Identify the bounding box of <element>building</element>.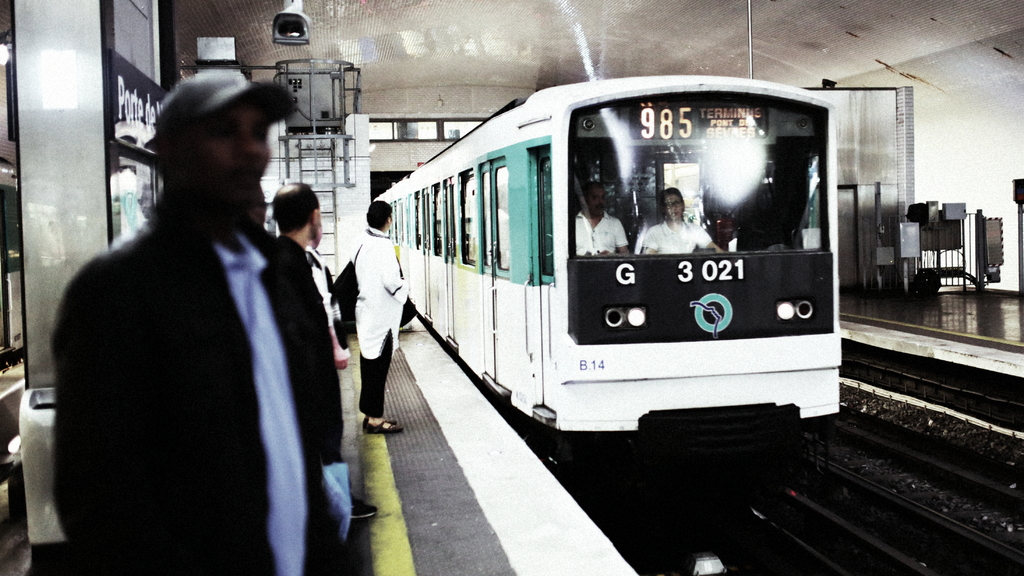
{"left": 0, "top": 0, "right": 1020, "bottom": 575}.
